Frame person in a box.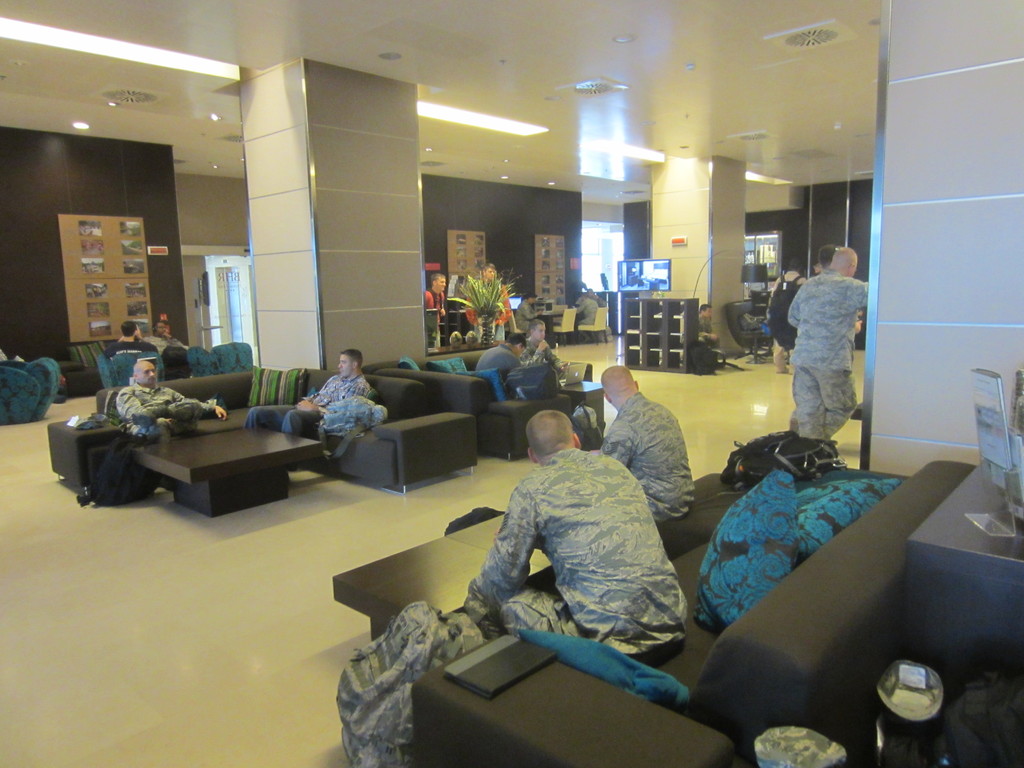
Rect(237, 346, 371, 429).
